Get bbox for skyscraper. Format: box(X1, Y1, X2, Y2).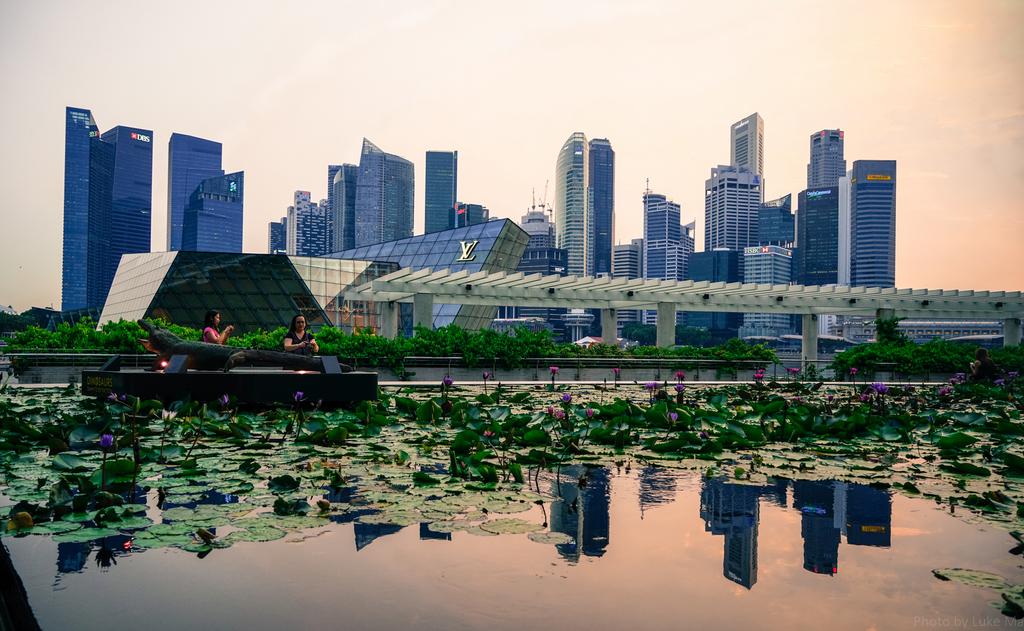
box(170, 130, 223, 251).
